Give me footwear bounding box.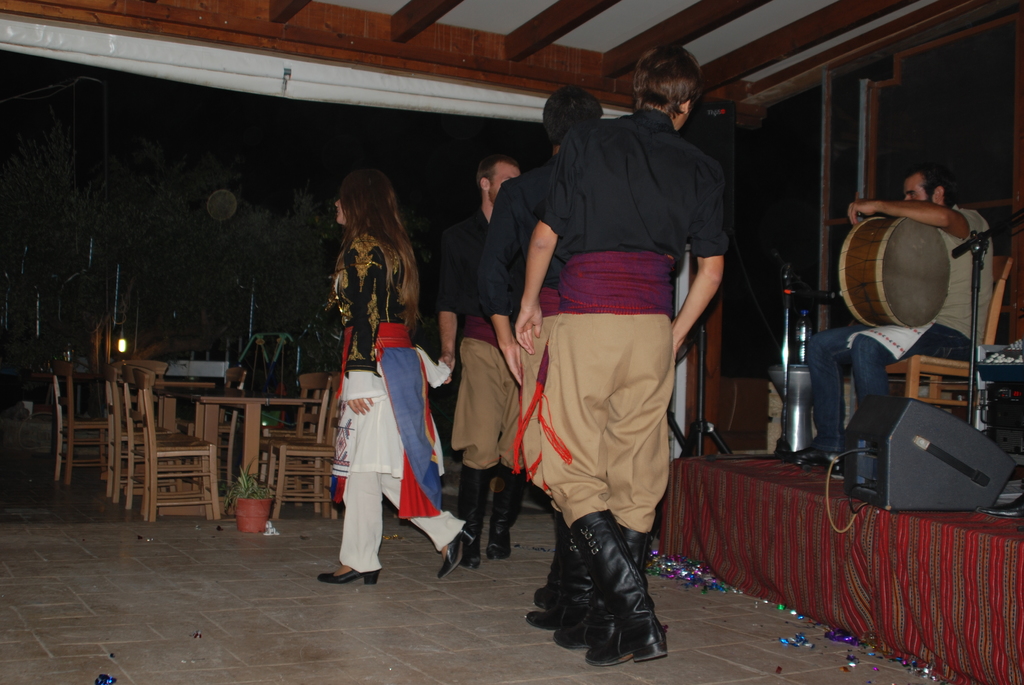
321/567/383/584.
